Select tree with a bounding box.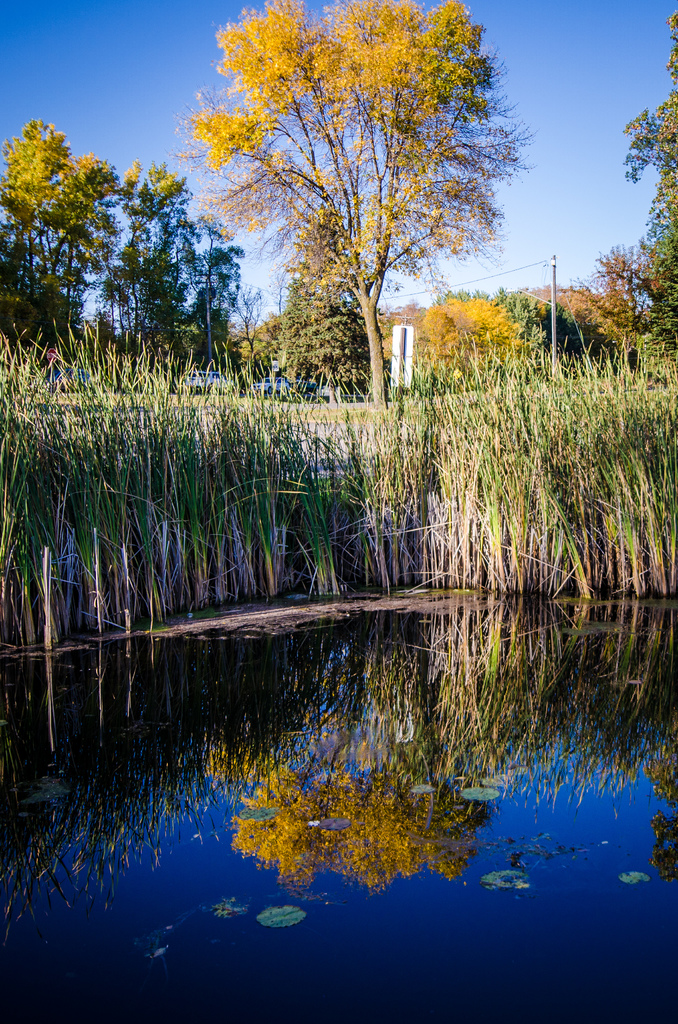
[646,229,677,392].
